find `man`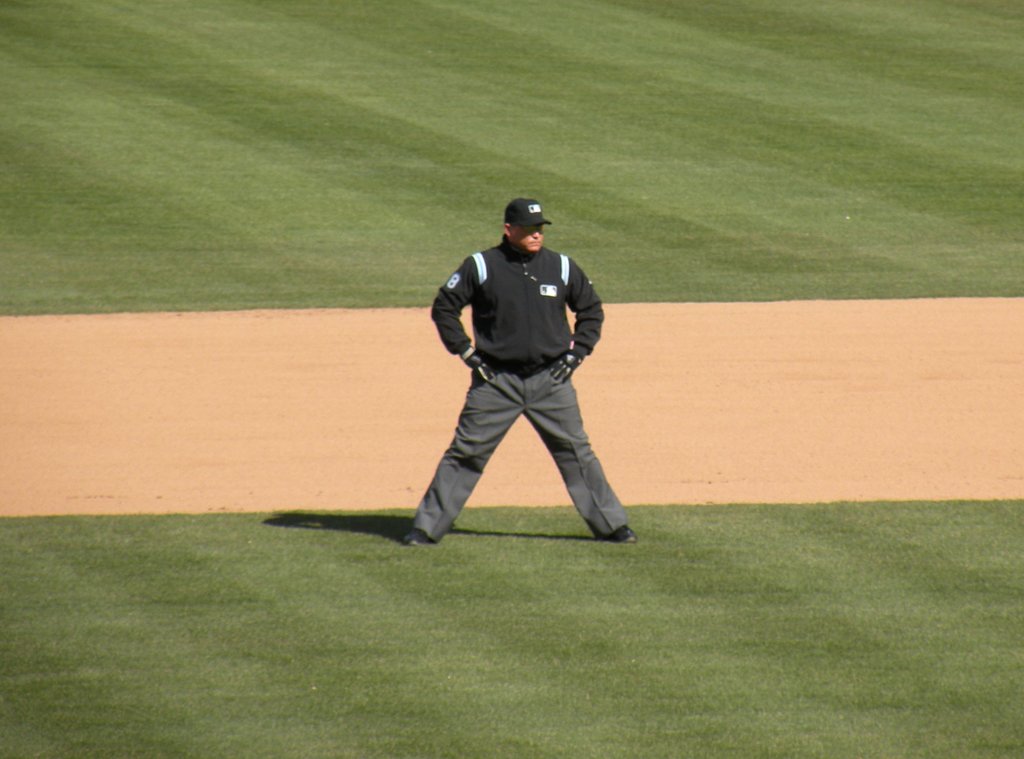
[x1=406, y1=190, x2=639, y2=554]
